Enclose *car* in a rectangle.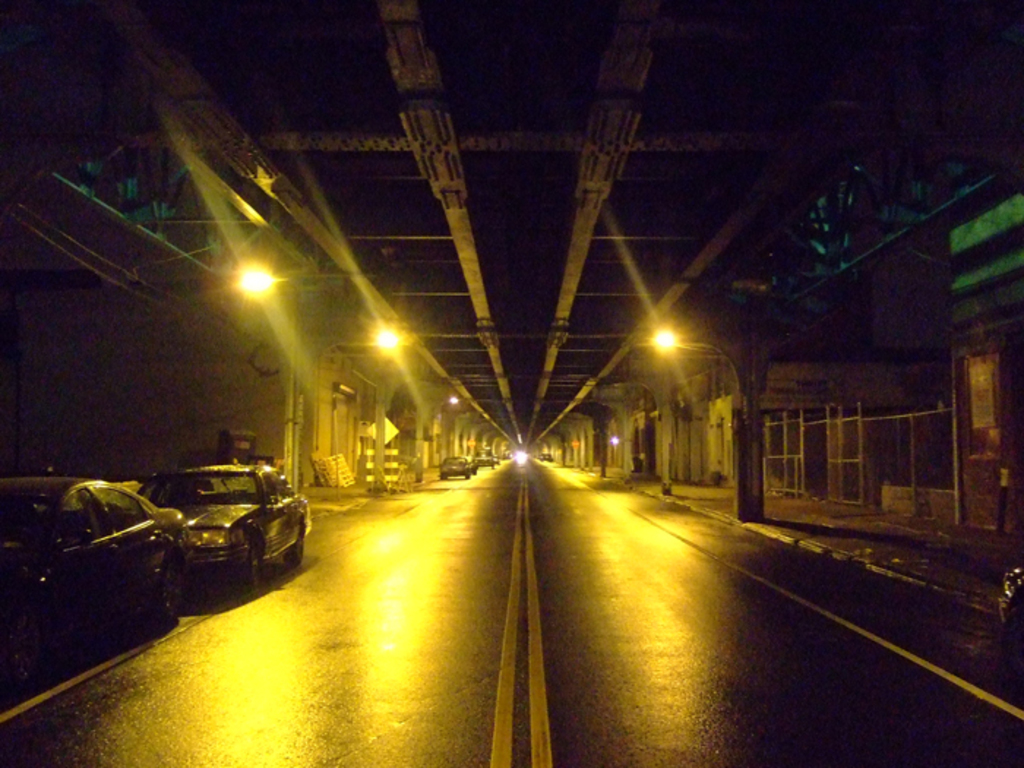
1,467,212,657.
